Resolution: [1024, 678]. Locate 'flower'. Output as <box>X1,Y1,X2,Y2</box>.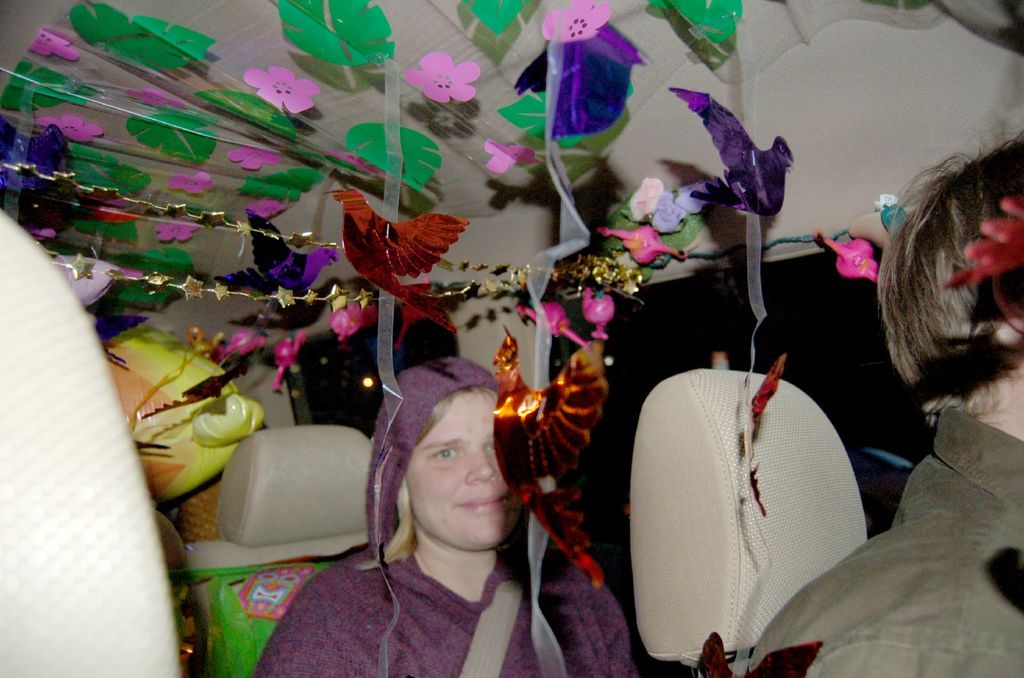
<box>243,192,286,228</box>.
